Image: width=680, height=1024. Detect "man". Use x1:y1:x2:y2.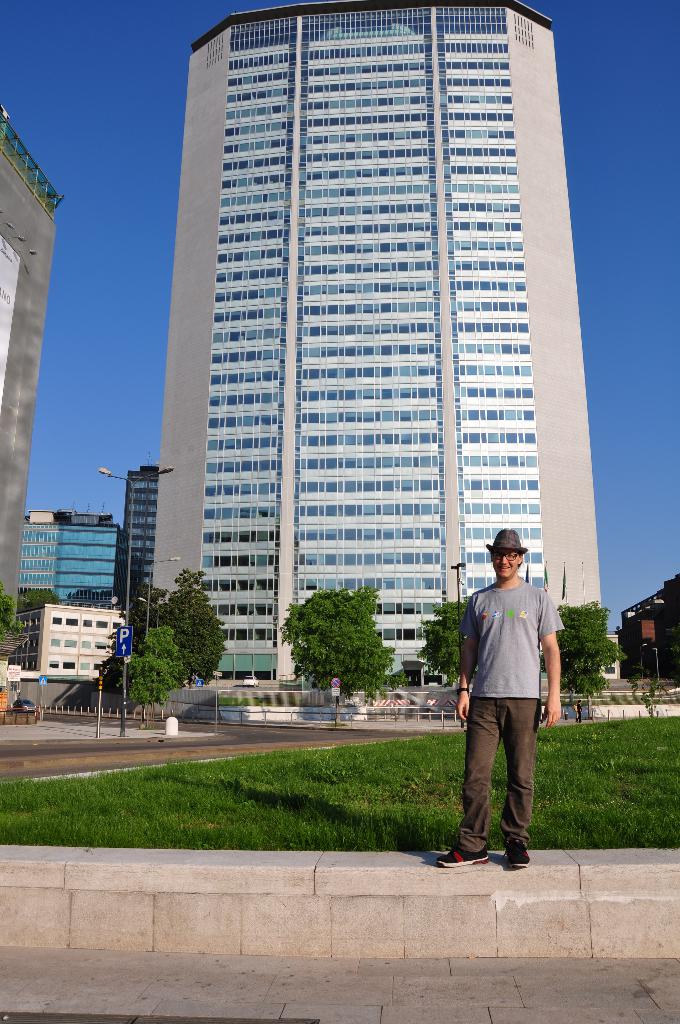
437:529:566:873.
